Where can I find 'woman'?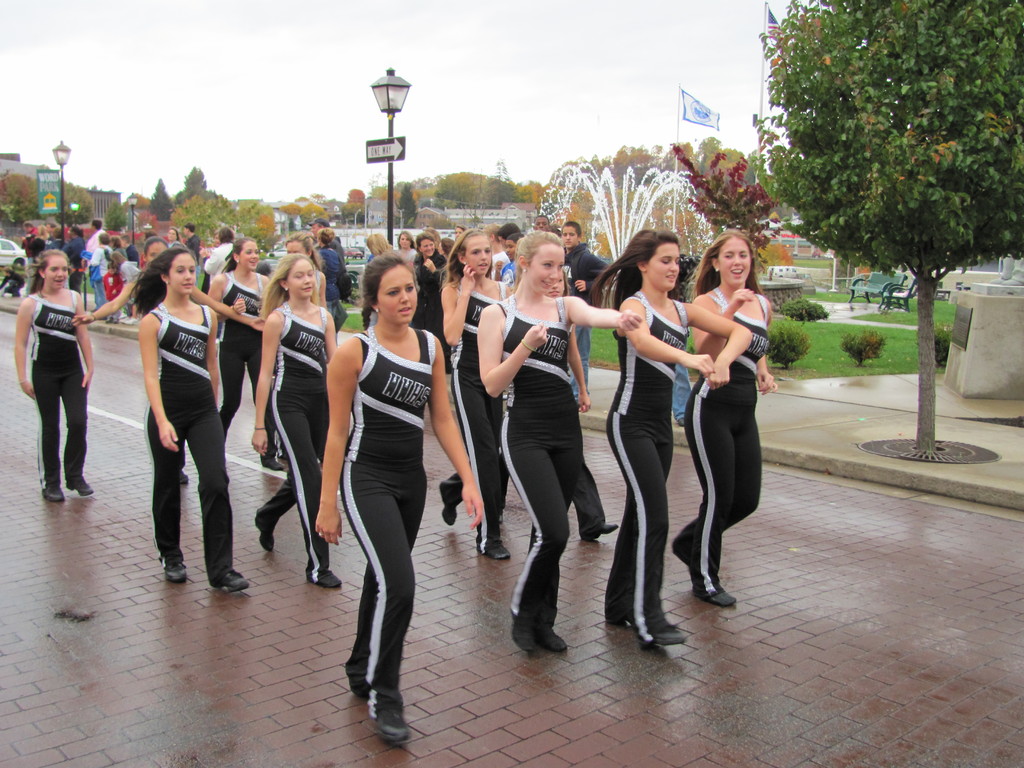
You can find it at (left=56, top=226, right=87, bottom=293).
